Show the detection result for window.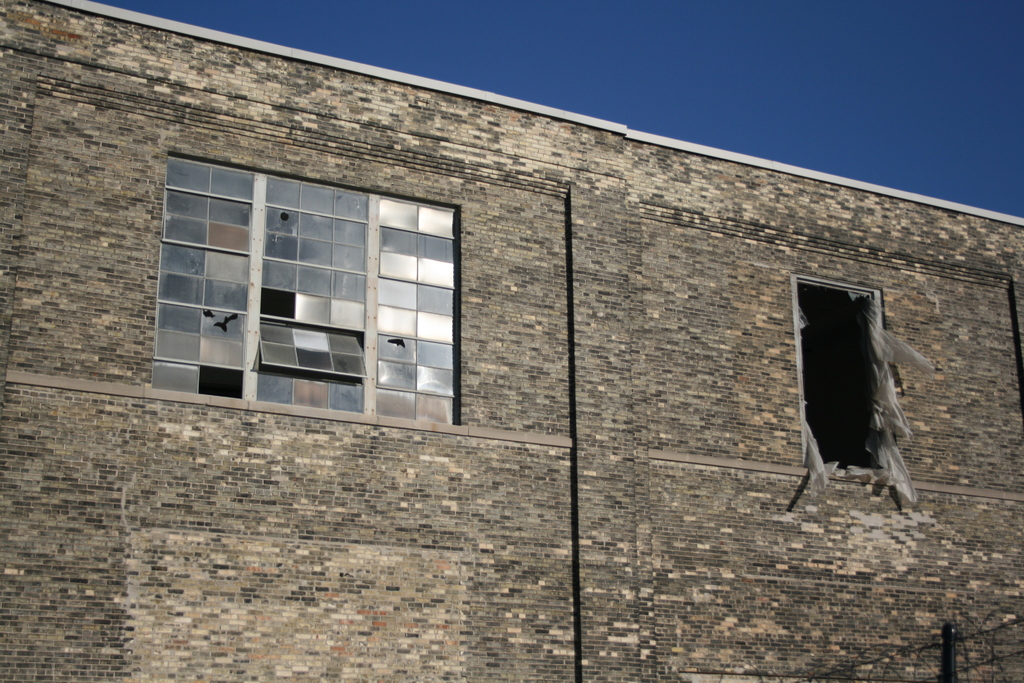
bbox(142, 152, 478, 420).
